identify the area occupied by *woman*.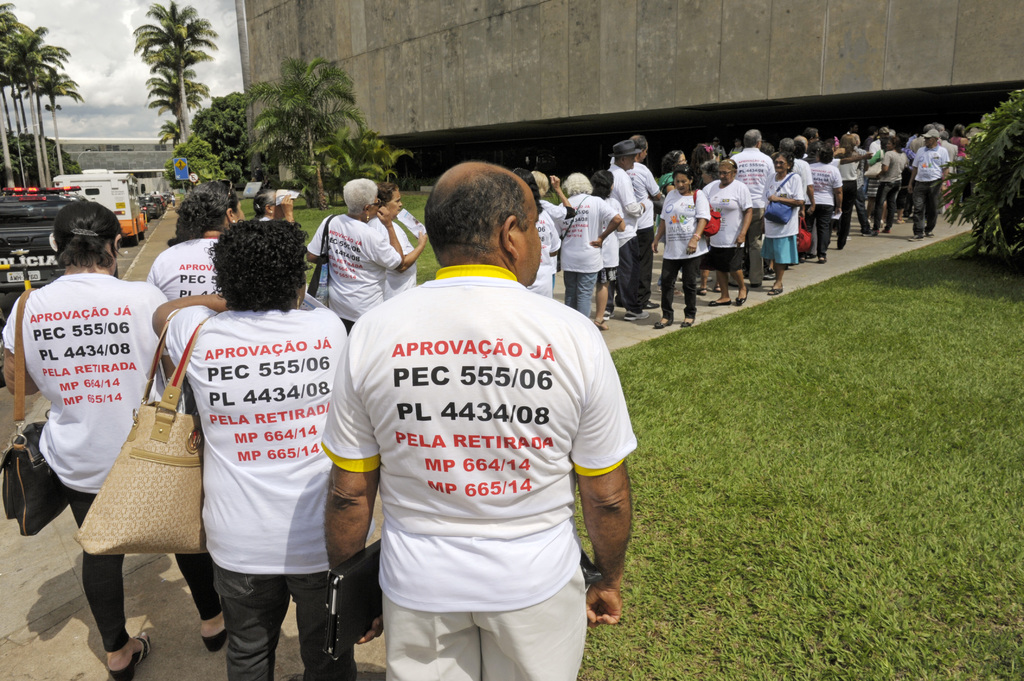
Area: Rect(514, 166, 562, 300).
